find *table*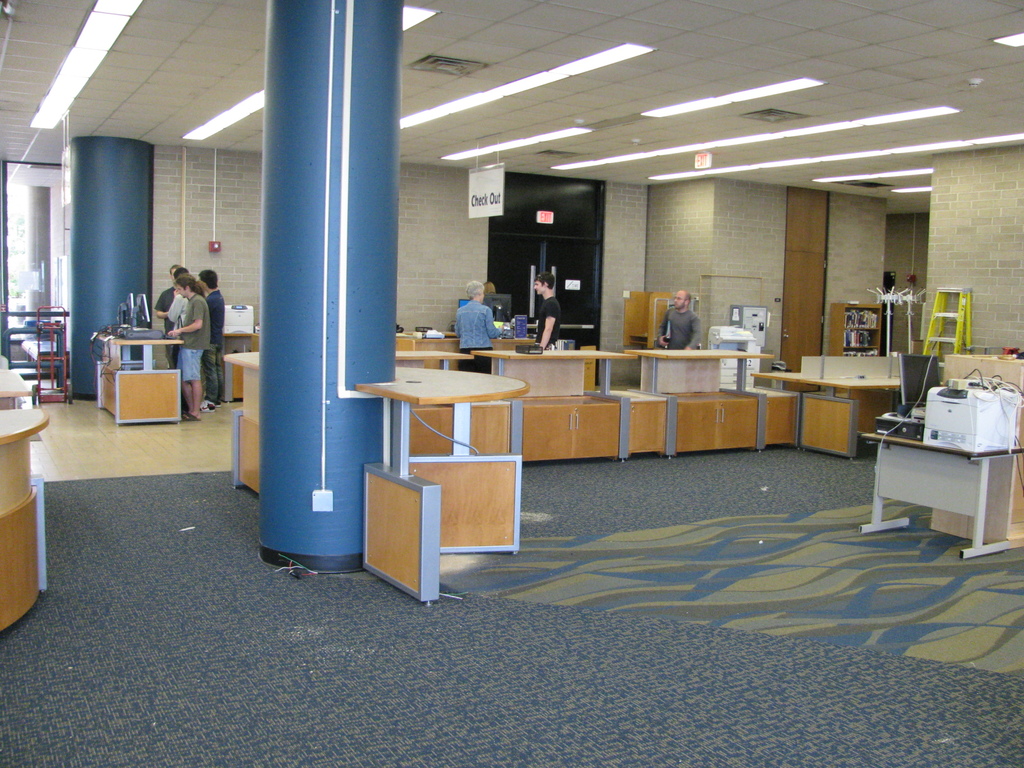
[860, 431, 1023, 568]
